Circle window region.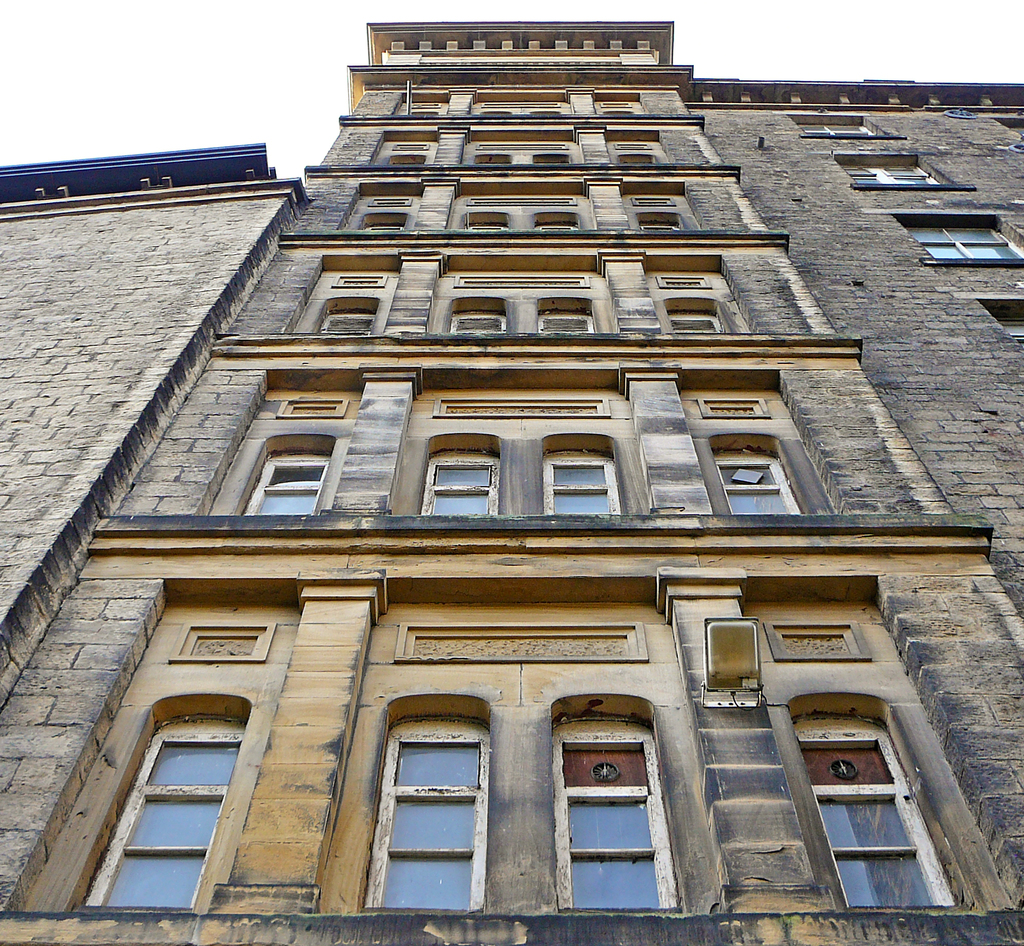
Region: l=537, t=450, r=627, b=518.
